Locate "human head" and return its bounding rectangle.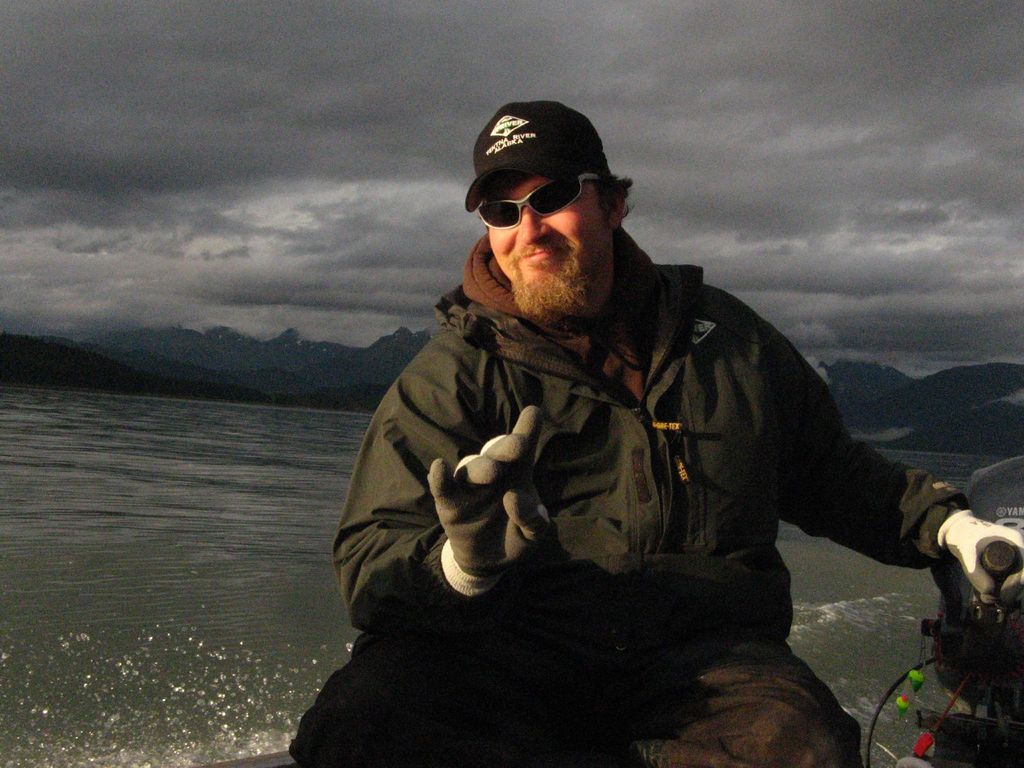
461:100:644:356.
